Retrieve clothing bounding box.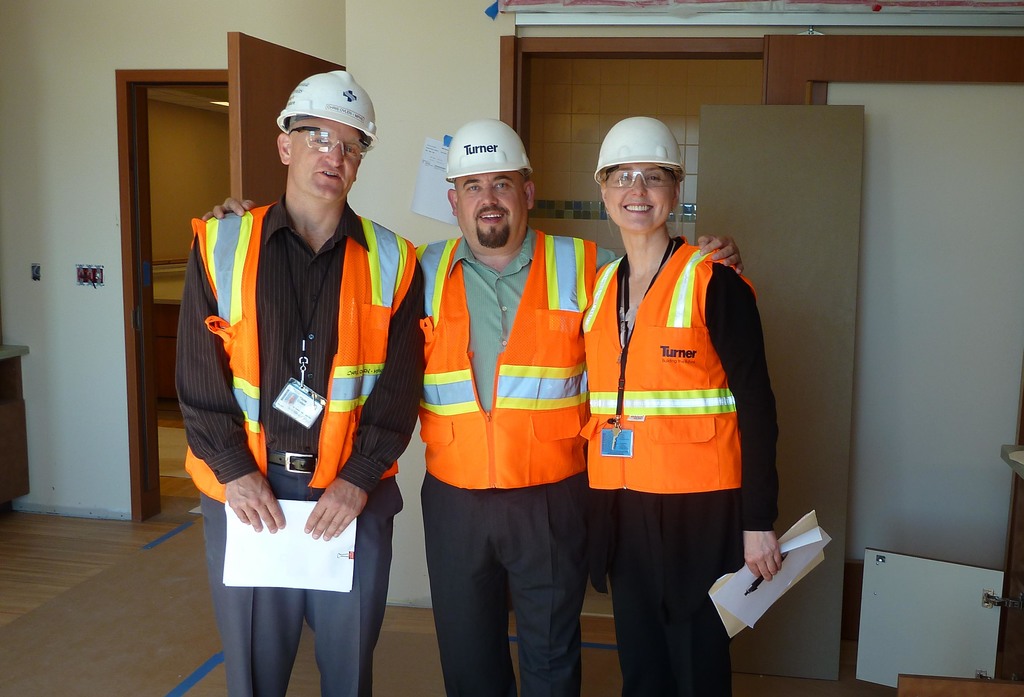
Bounding box: {"left": 170, "top": 196, "right": 426, "bottom": 696}.
